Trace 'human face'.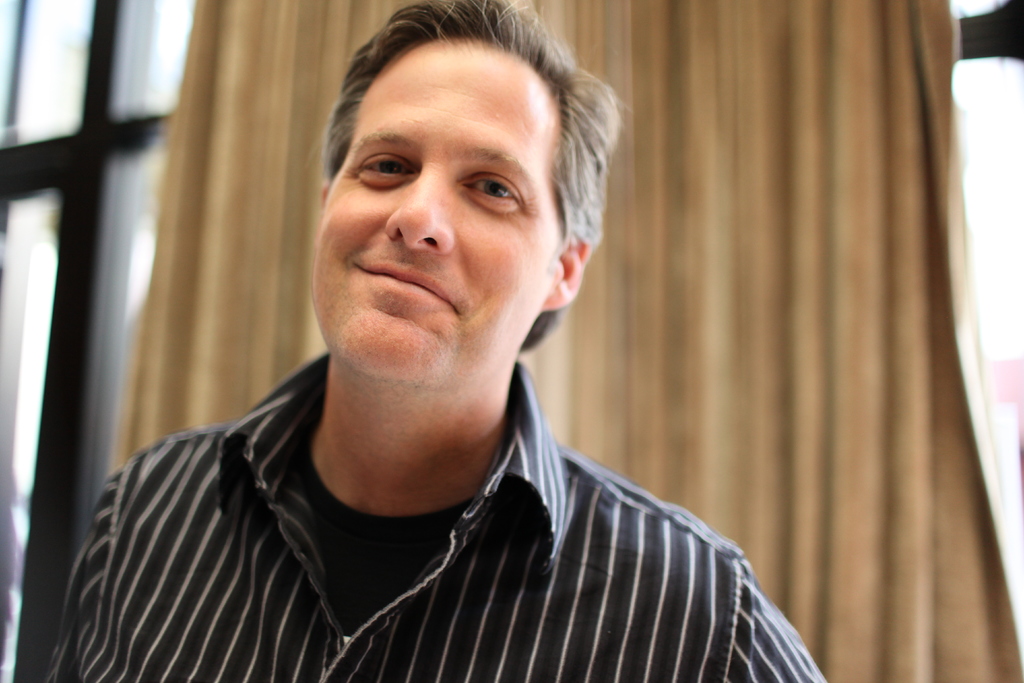
Traced to box(307, 40, 576, 404).
